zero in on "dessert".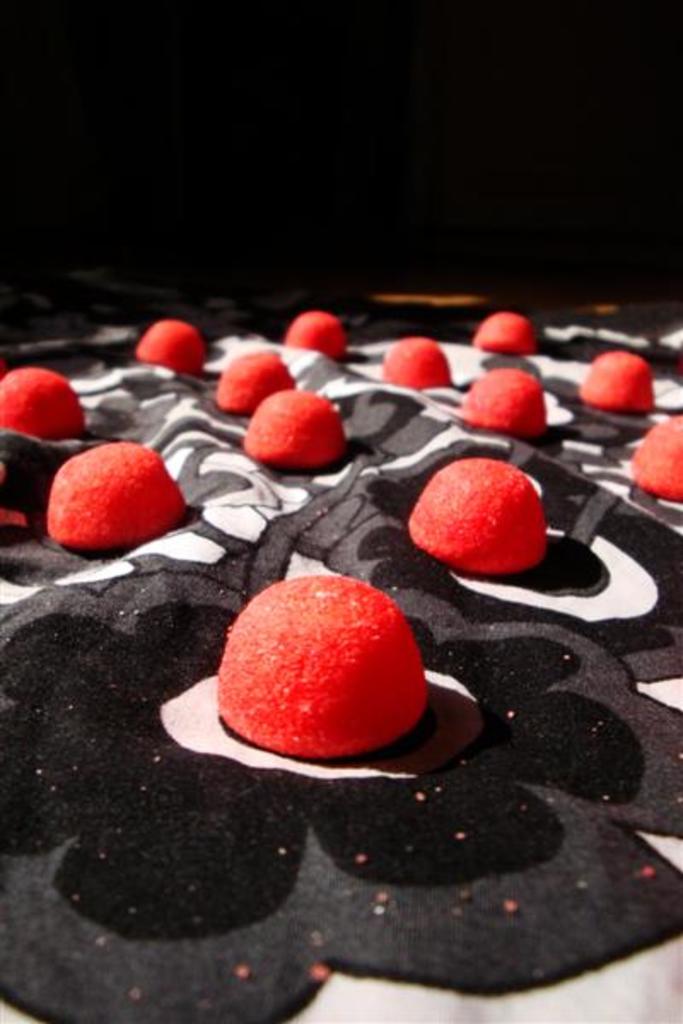
Zeroed in: [left=135, top=316, right=210, bottom=377].
